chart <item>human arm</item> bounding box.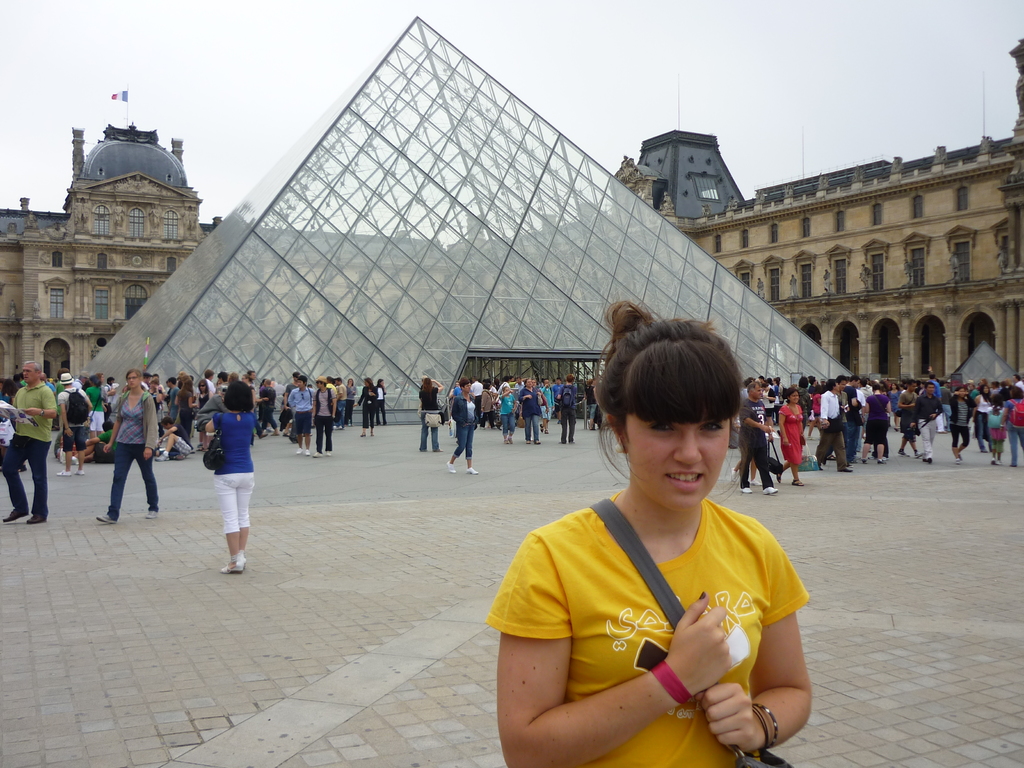
Charted: (left=332, top=386, right=339, bottom=420).
